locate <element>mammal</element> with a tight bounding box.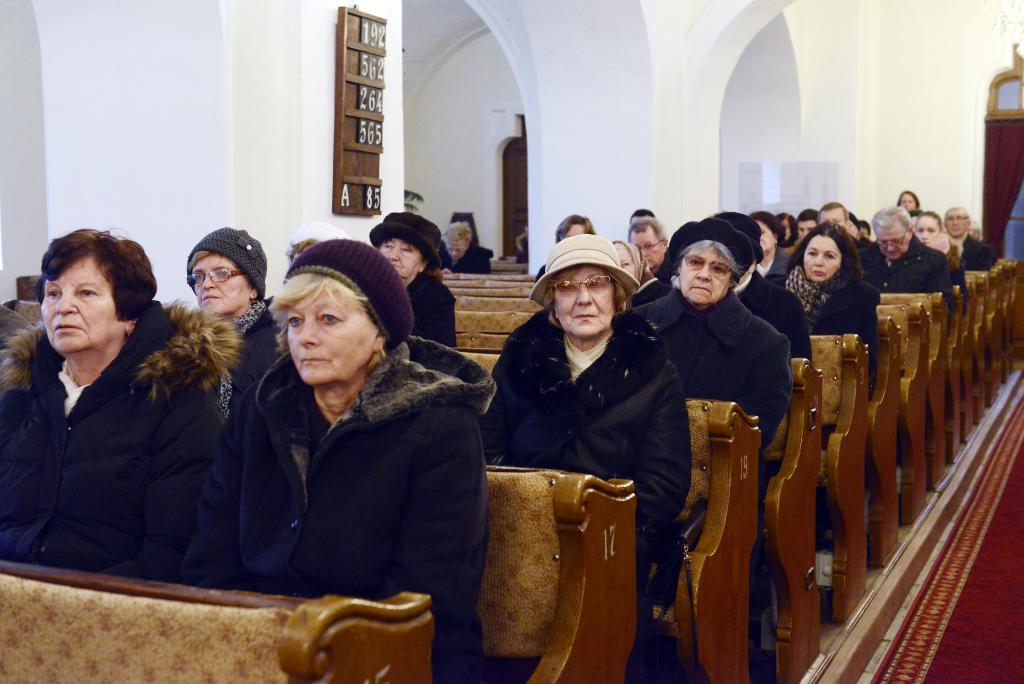
<region>196, 236, 499, 683</region>.
